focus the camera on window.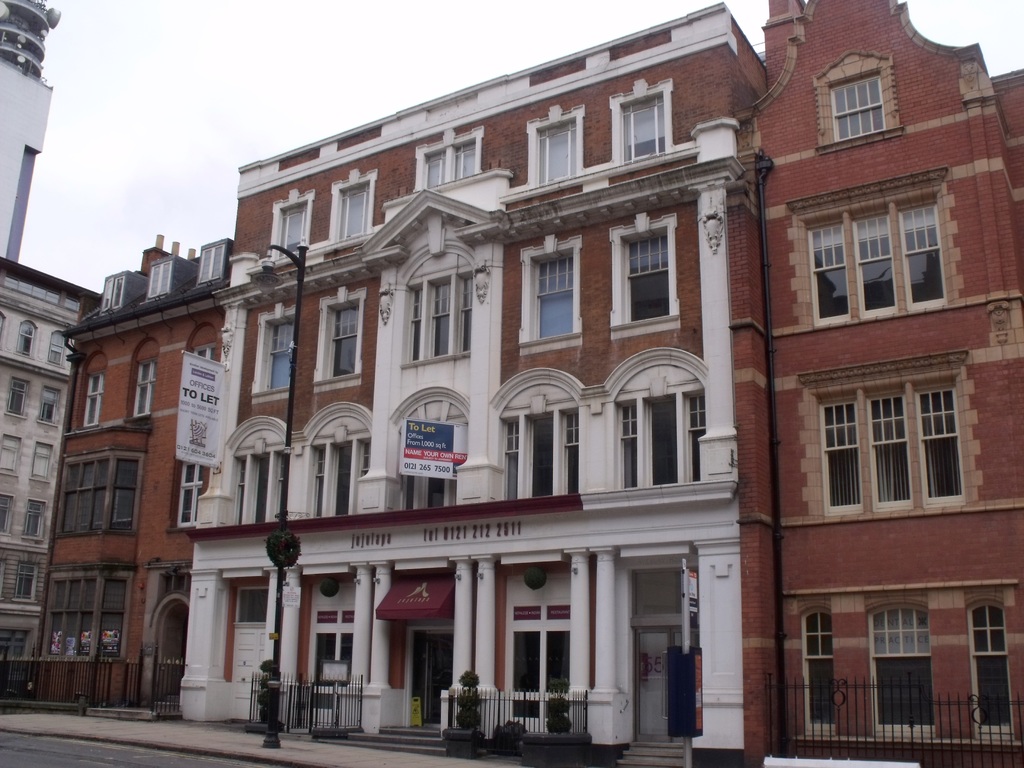
Focus region: {"left": 200, "top": 248, "right": 225, "bottom": 281}.
